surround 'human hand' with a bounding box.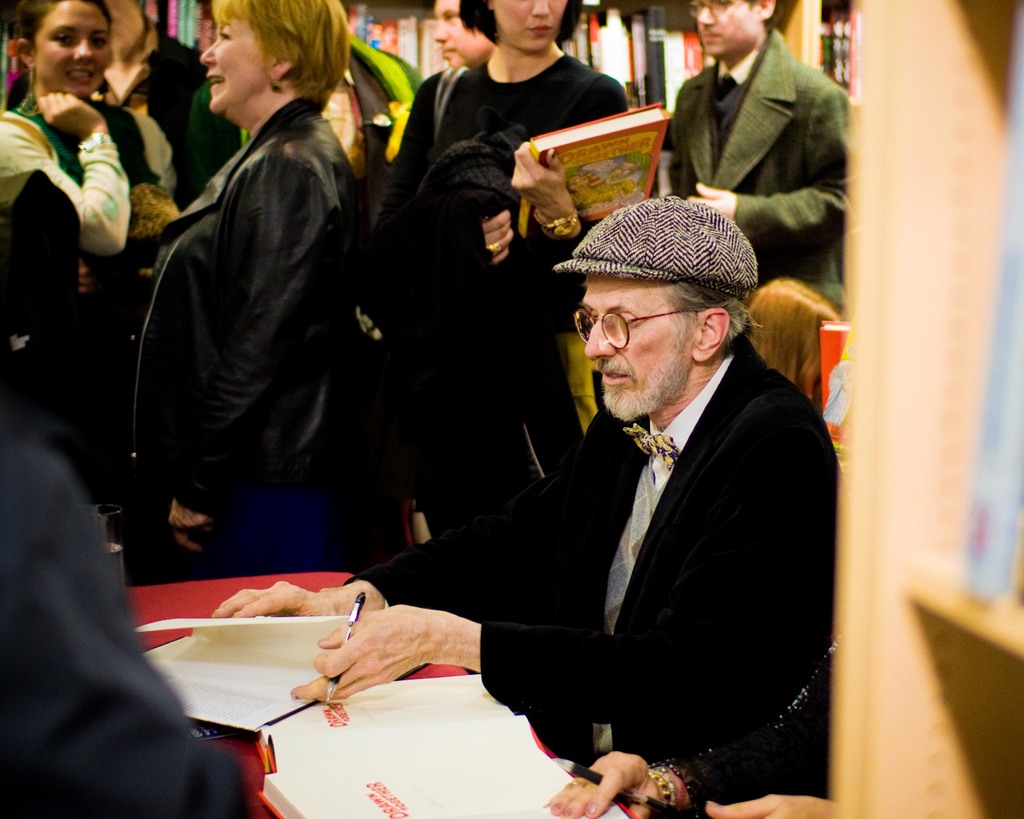
308:594:489:709.
